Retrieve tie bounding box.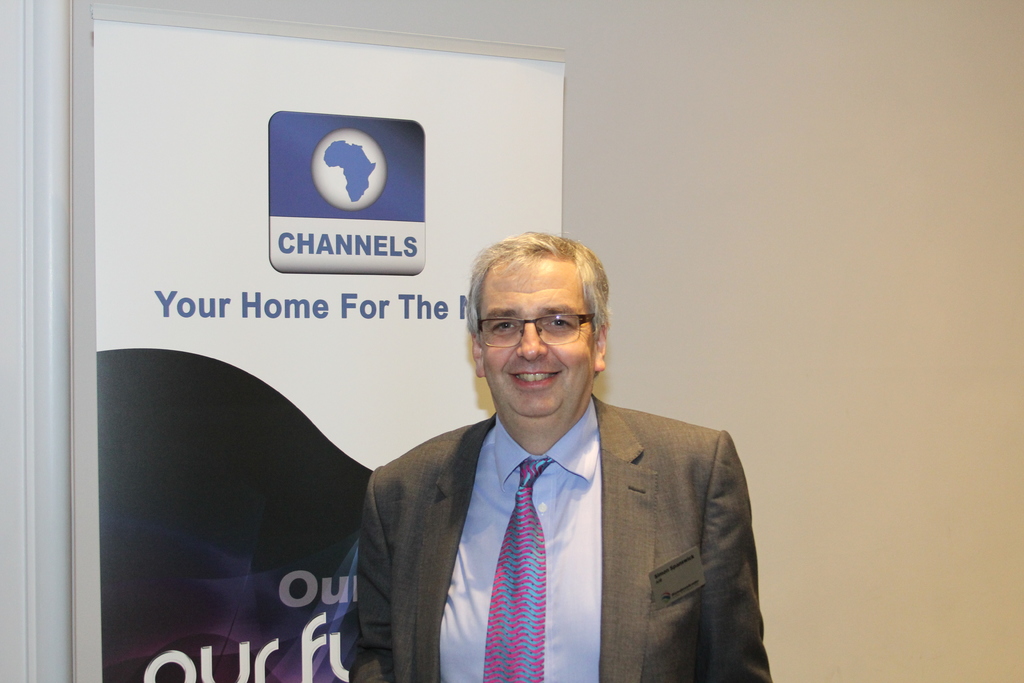
Bounding box: [left=480, top=459, right=556, bottom=680].
